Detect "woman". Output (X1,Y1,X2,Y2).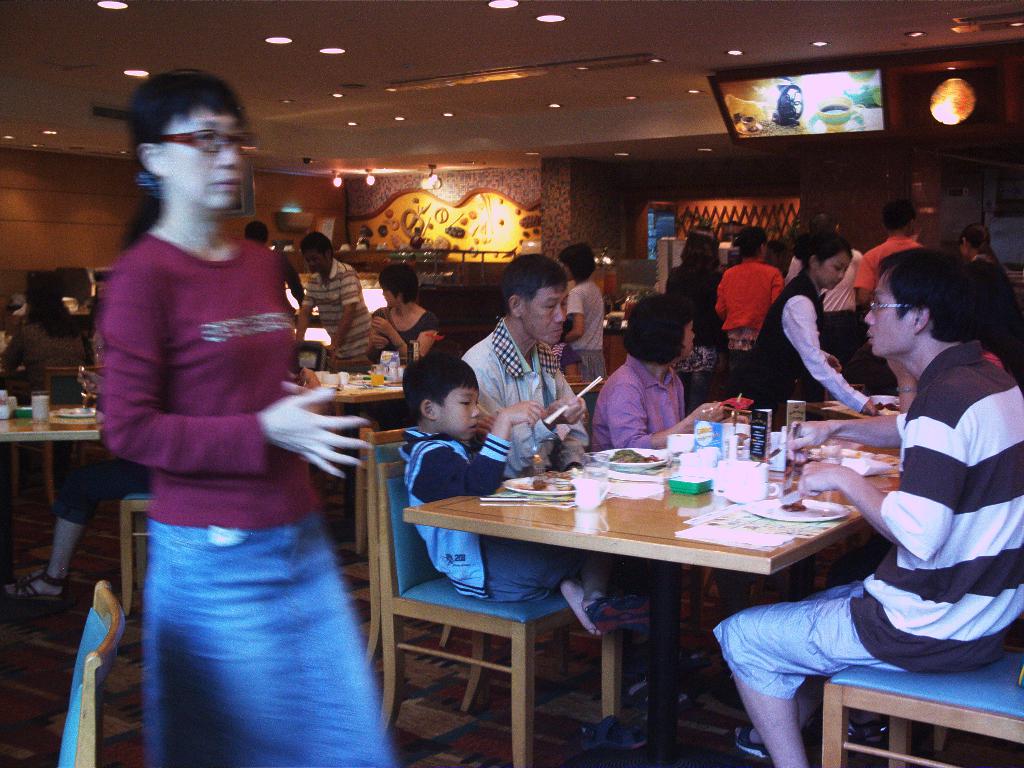
(364,266,438,365).
